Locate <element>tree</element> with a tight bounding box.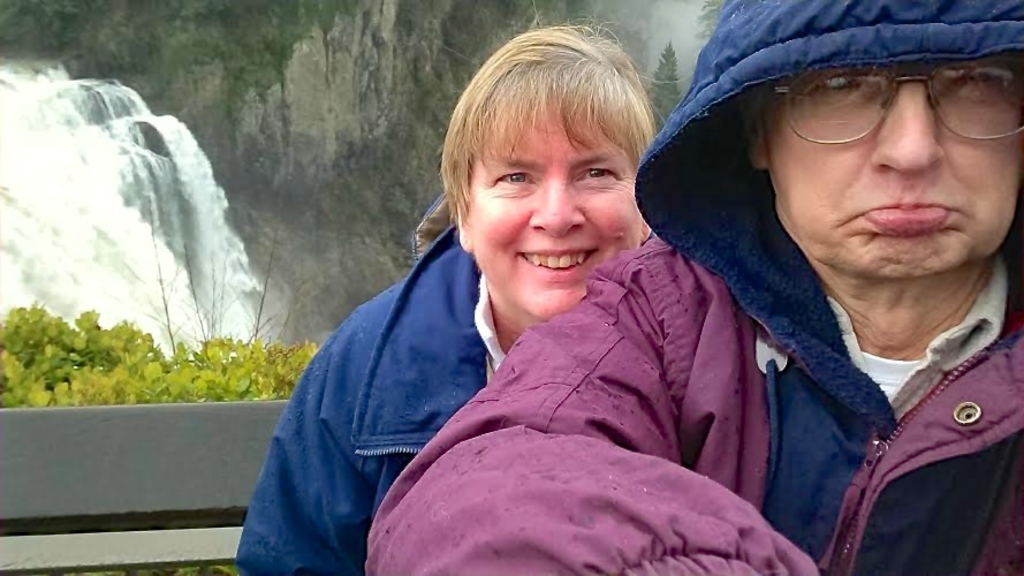
left=650, top=41, right=685, bottom=128.
